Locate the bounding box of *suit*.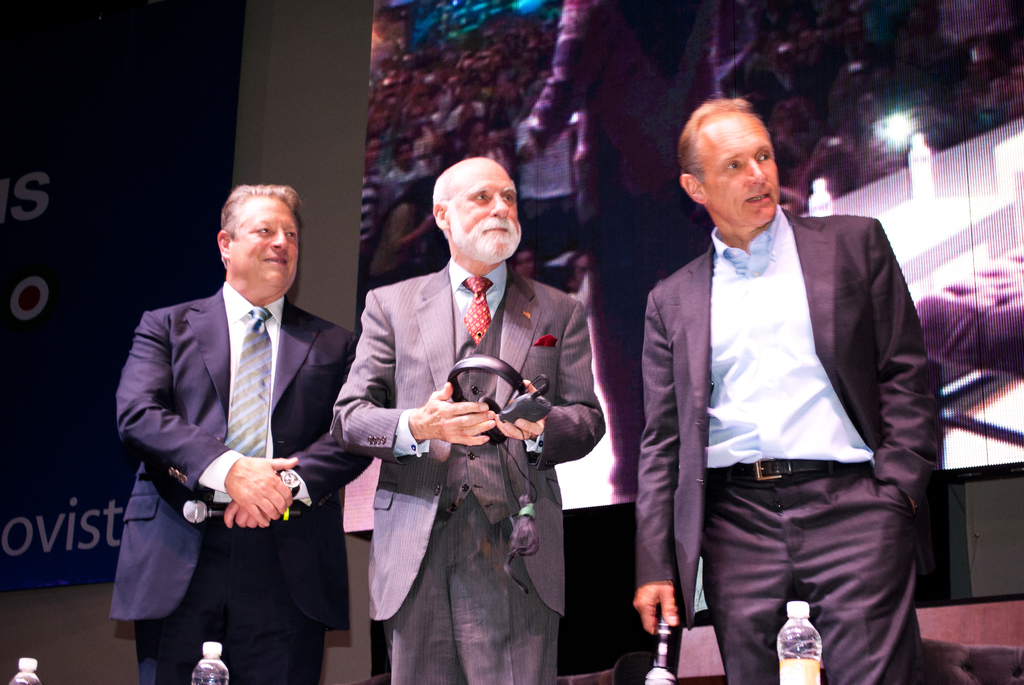
Bounding box: box=[329, 253, 609, 684].
